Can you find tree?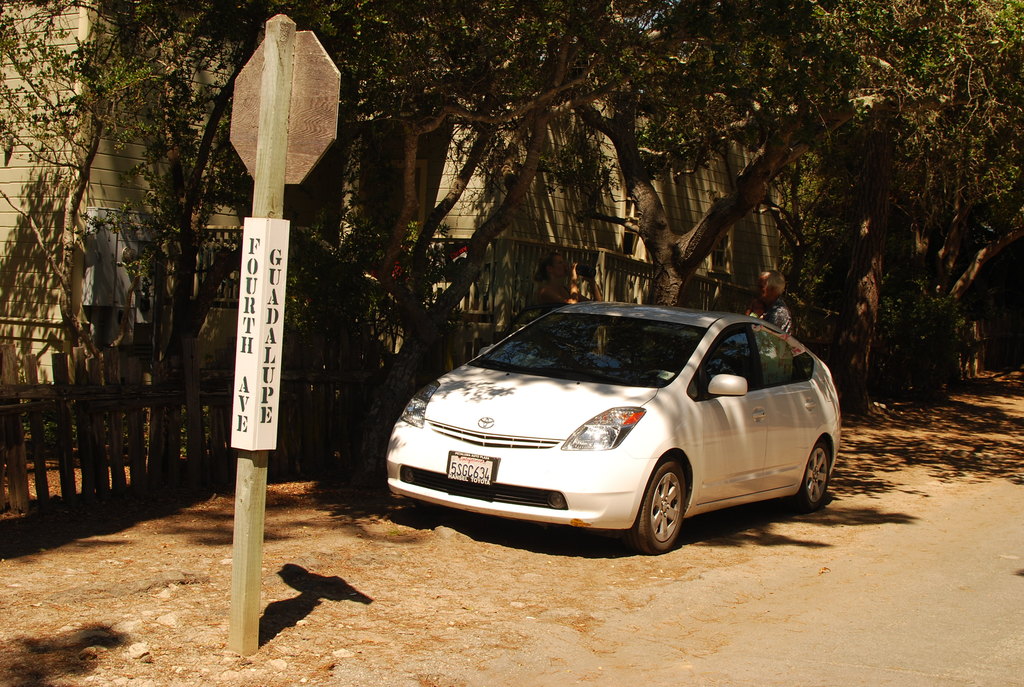
Yes, bounding box: select_region(0, 0, 159, 369).
